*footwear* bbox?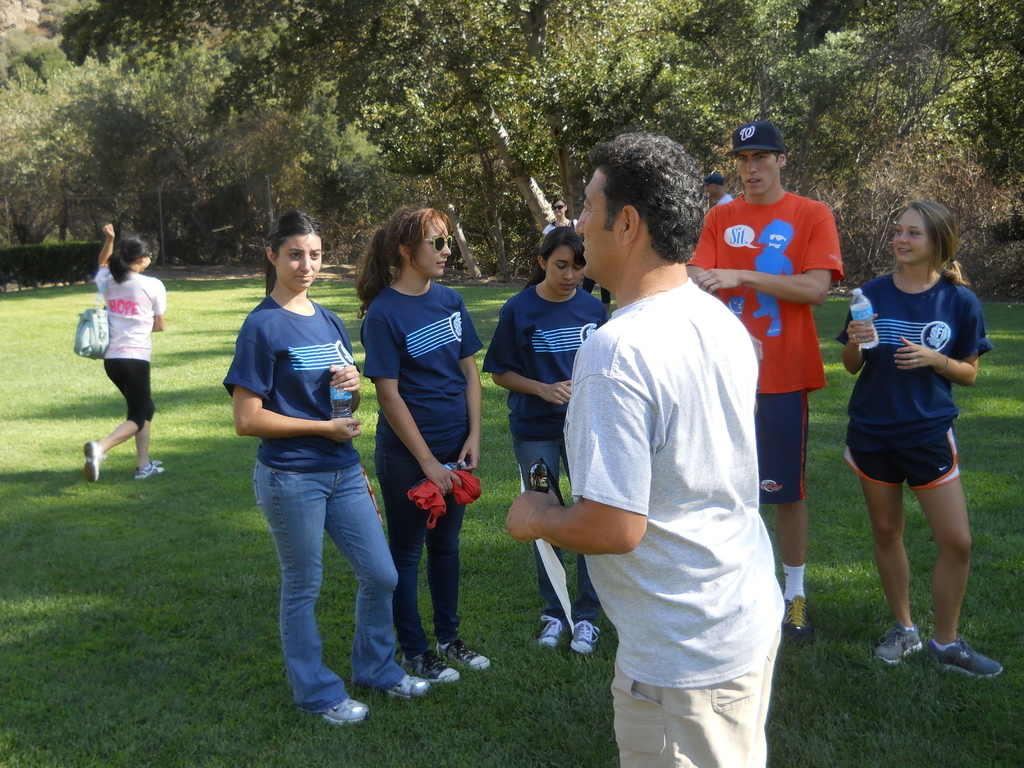
bbox=[401, 652, 459, 685]
